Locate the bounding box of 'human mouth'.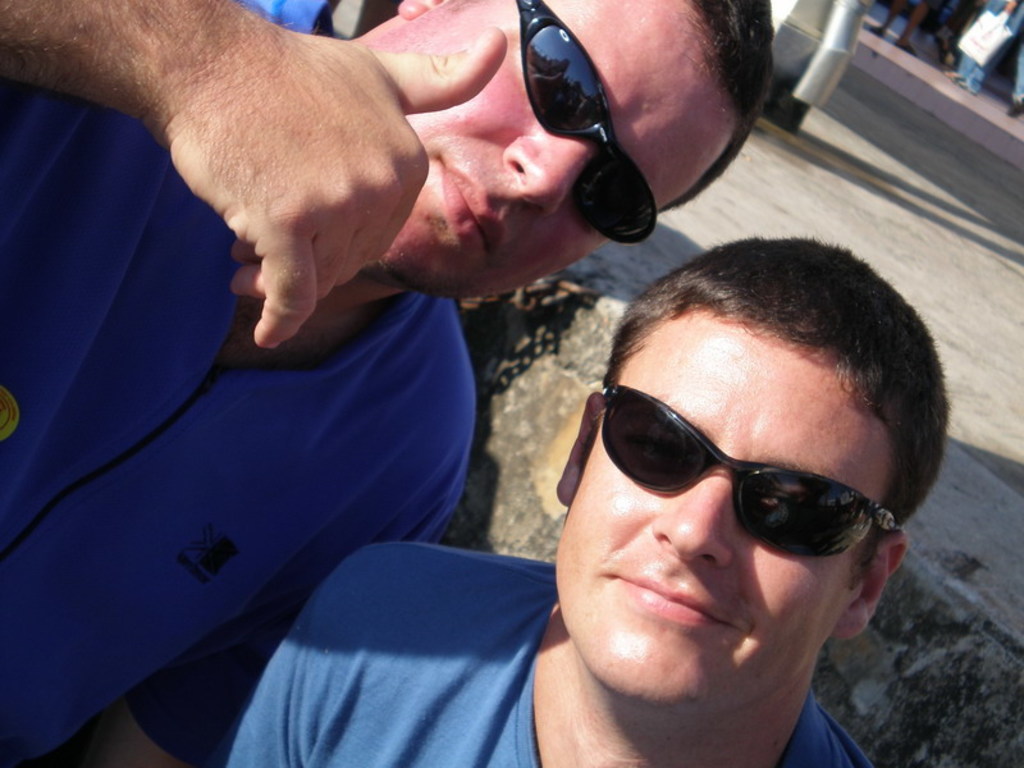
Bounding box: BBox(593, 572, 748, 634).
